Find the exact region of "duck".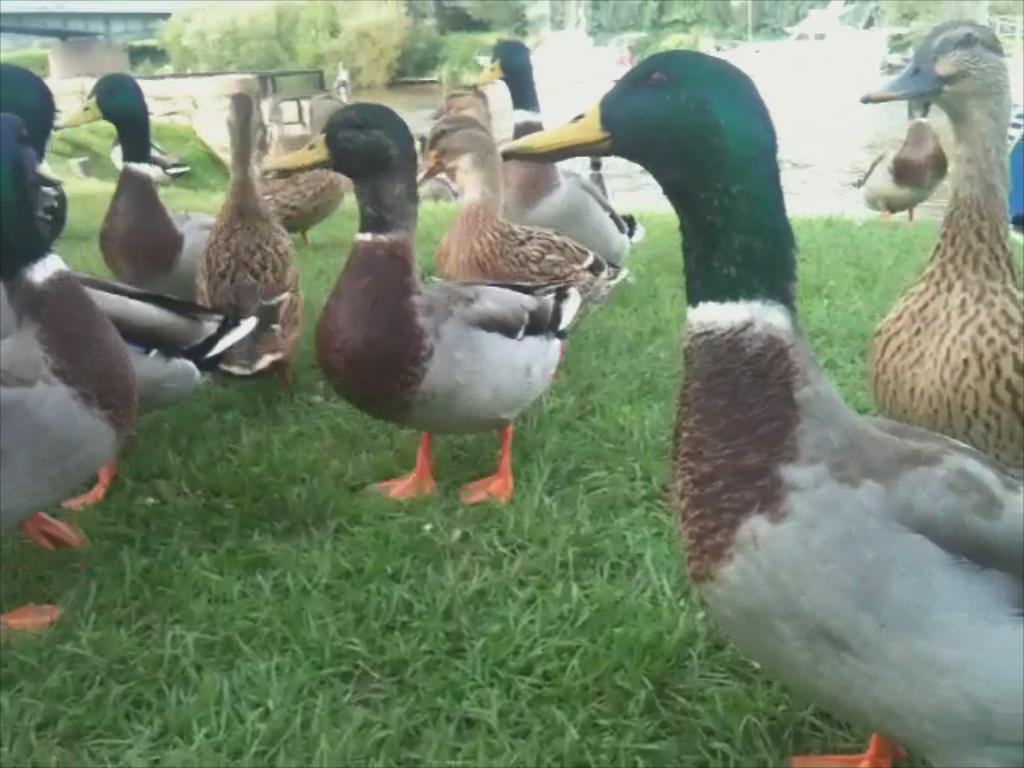
Exact region: 259 93 618 515.
